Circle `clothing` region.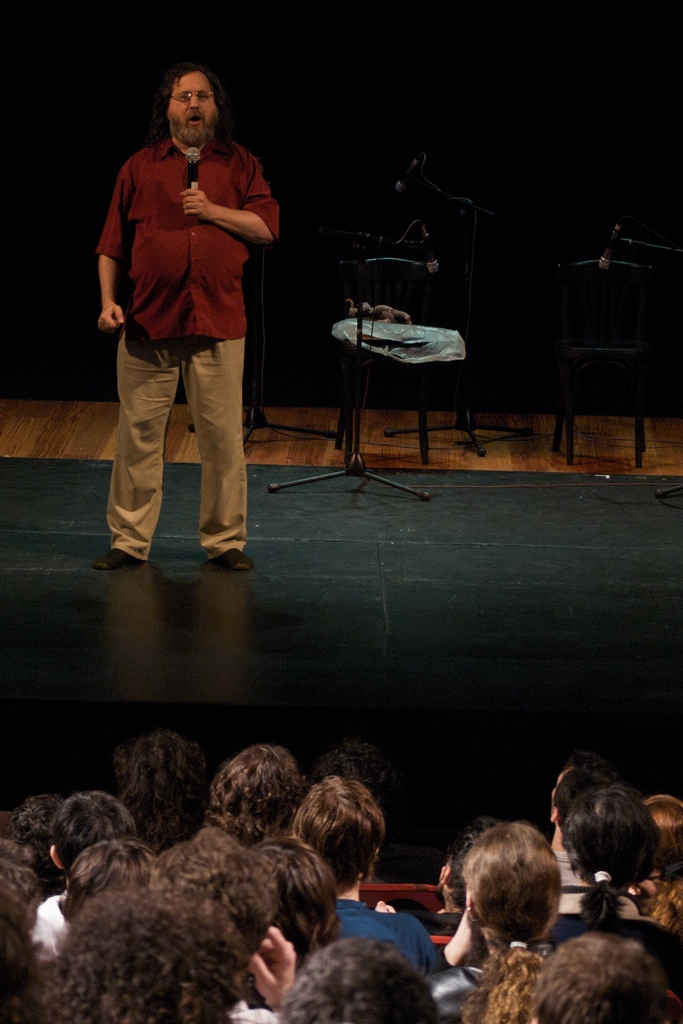
Region: [530, 905, 682, 1013].
